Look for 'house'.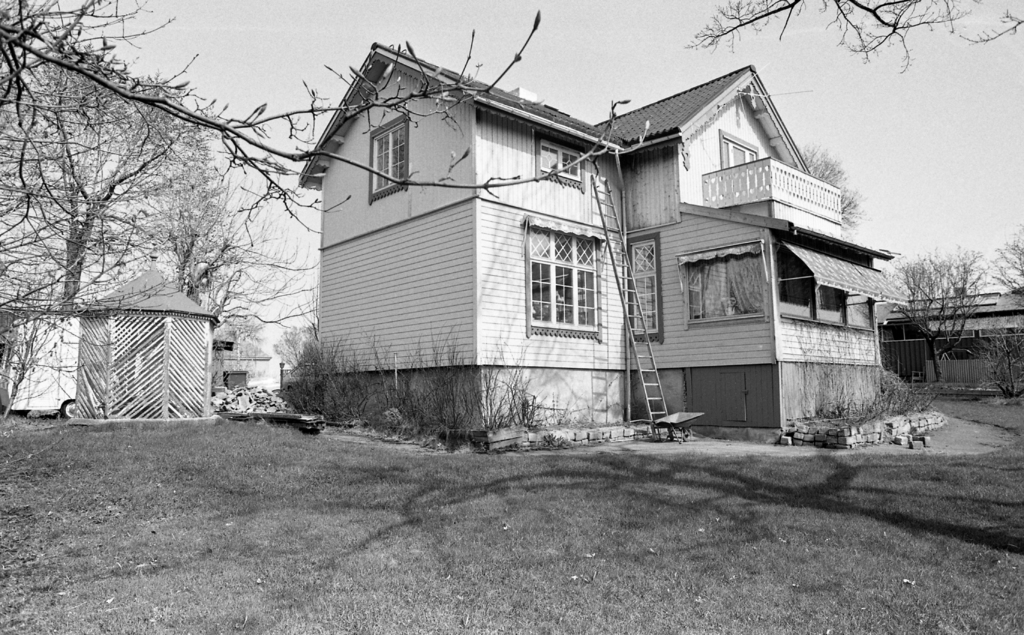
Found: crop(61, 256, 224, 426).
